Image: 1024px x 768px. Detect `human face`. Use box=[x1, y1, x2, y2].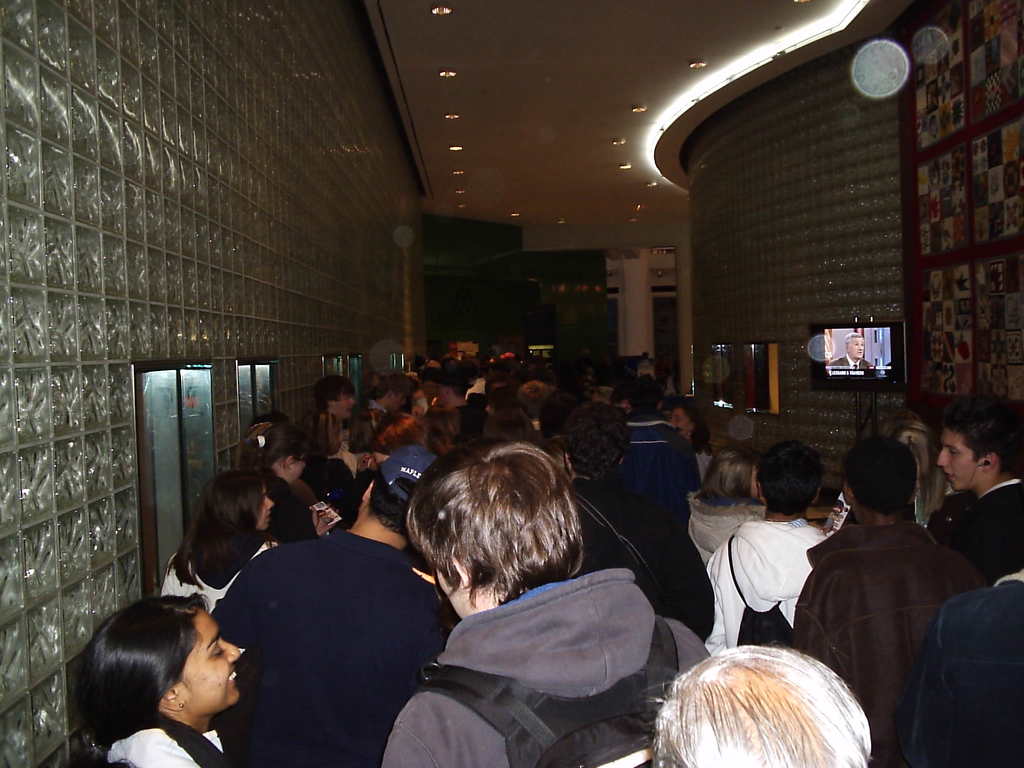
box=[337, 388, 361, 419].
